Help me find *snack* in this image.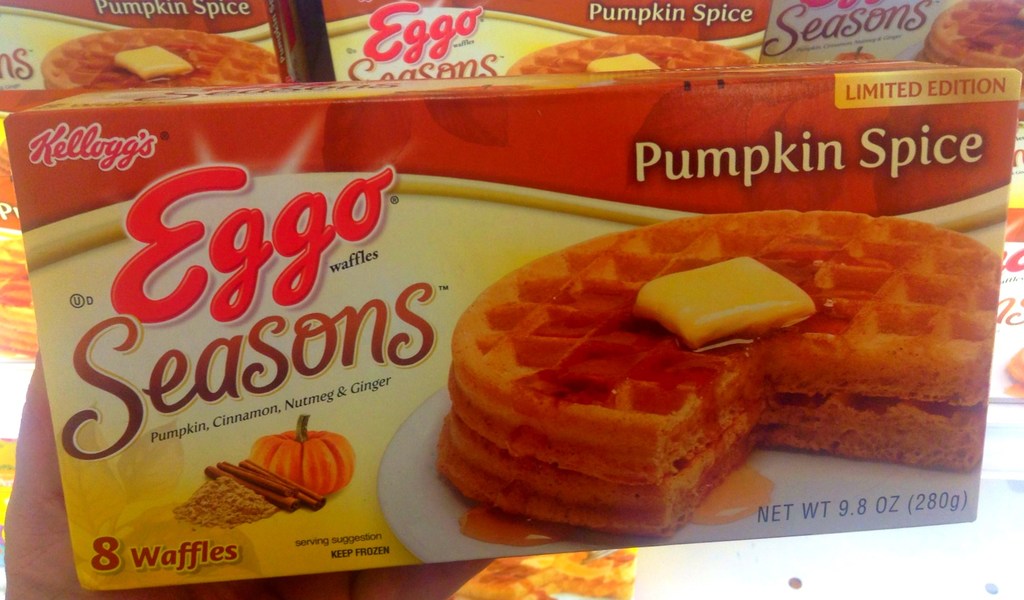
Found it: [left=35, top=24, right=288, bottom=92].
